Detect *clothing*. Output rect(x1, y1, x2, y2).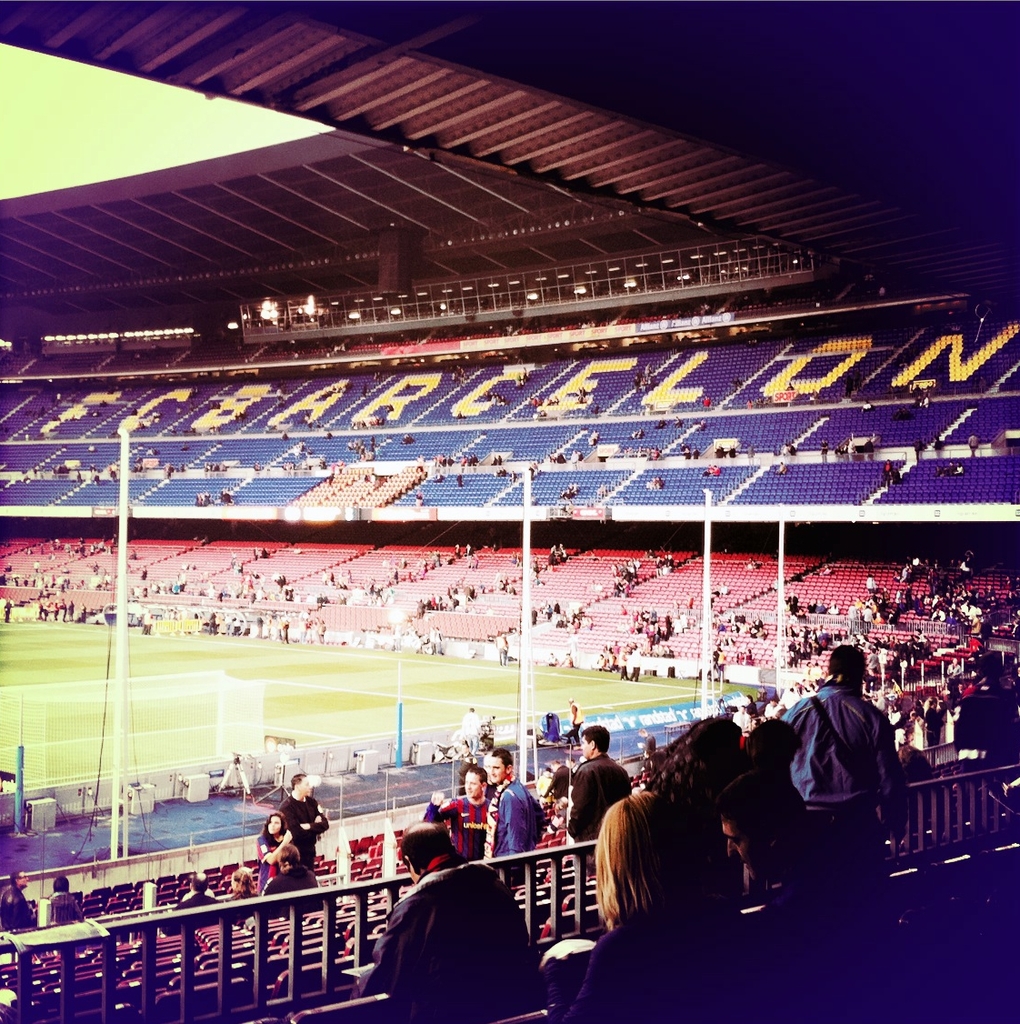
rect(746, 838, 902, 1004).
